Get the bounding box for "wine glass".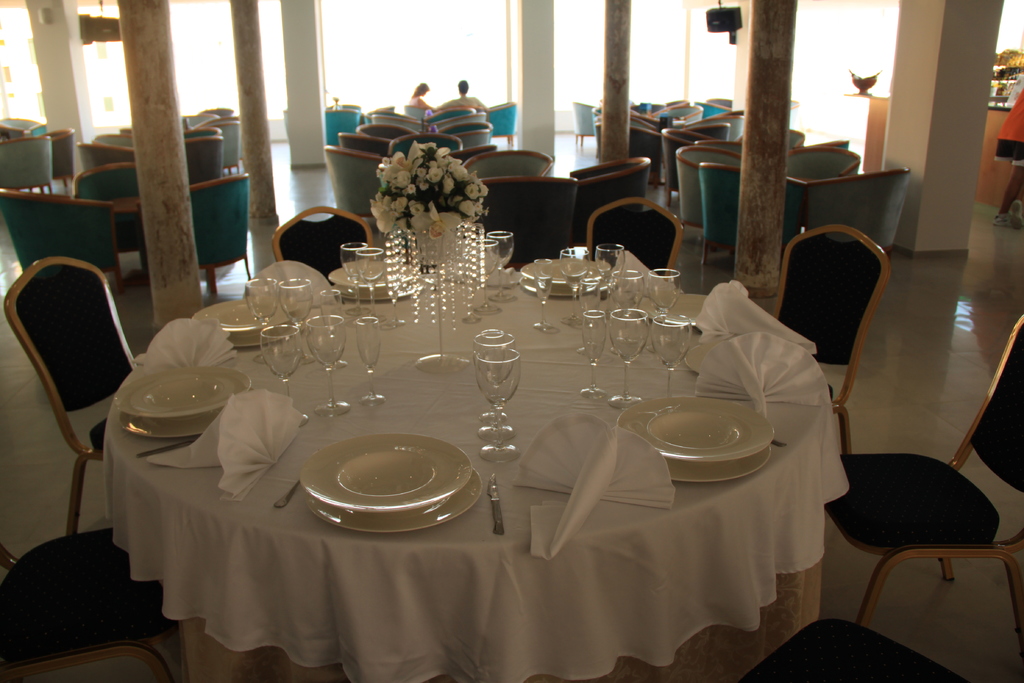
rect(278, 276, 310, 339).
